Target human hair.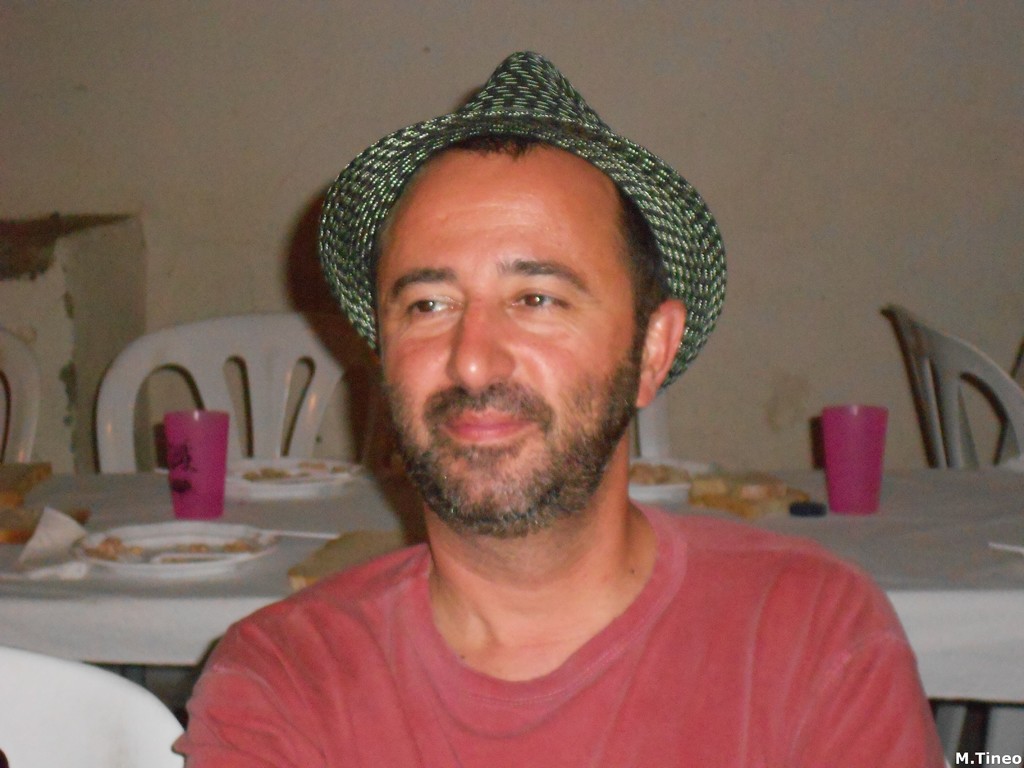
Target region: crop(371, 129, 675, 358).
